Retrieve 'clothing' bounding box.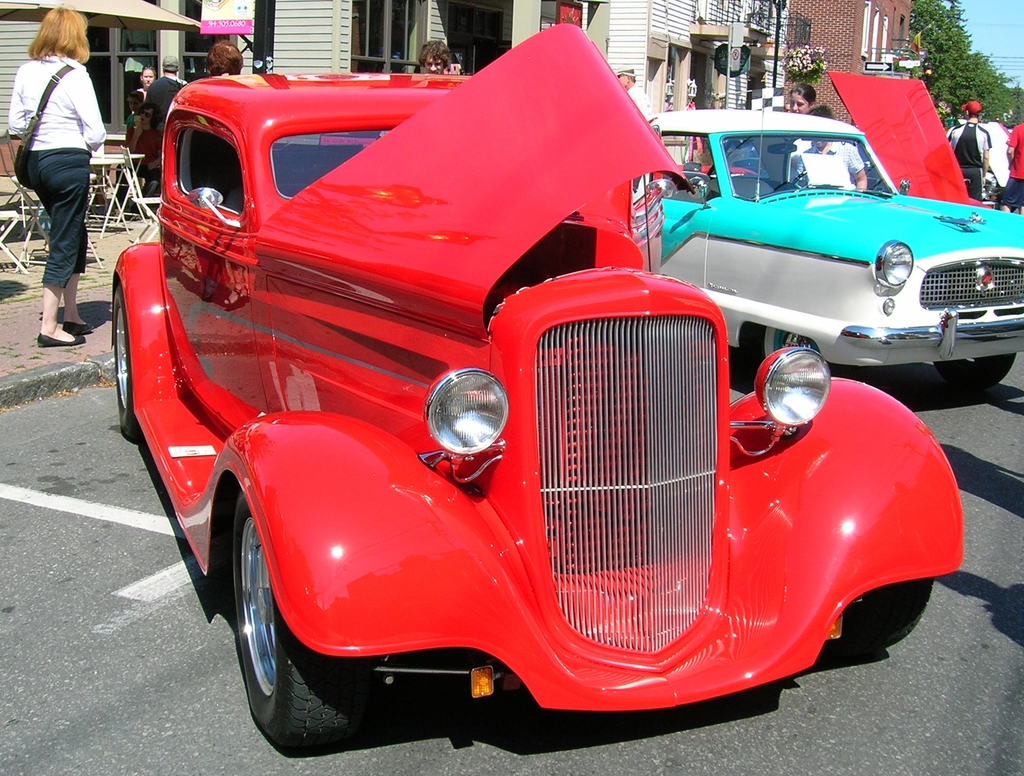
Bounding box: 1002/118/1023/208.
